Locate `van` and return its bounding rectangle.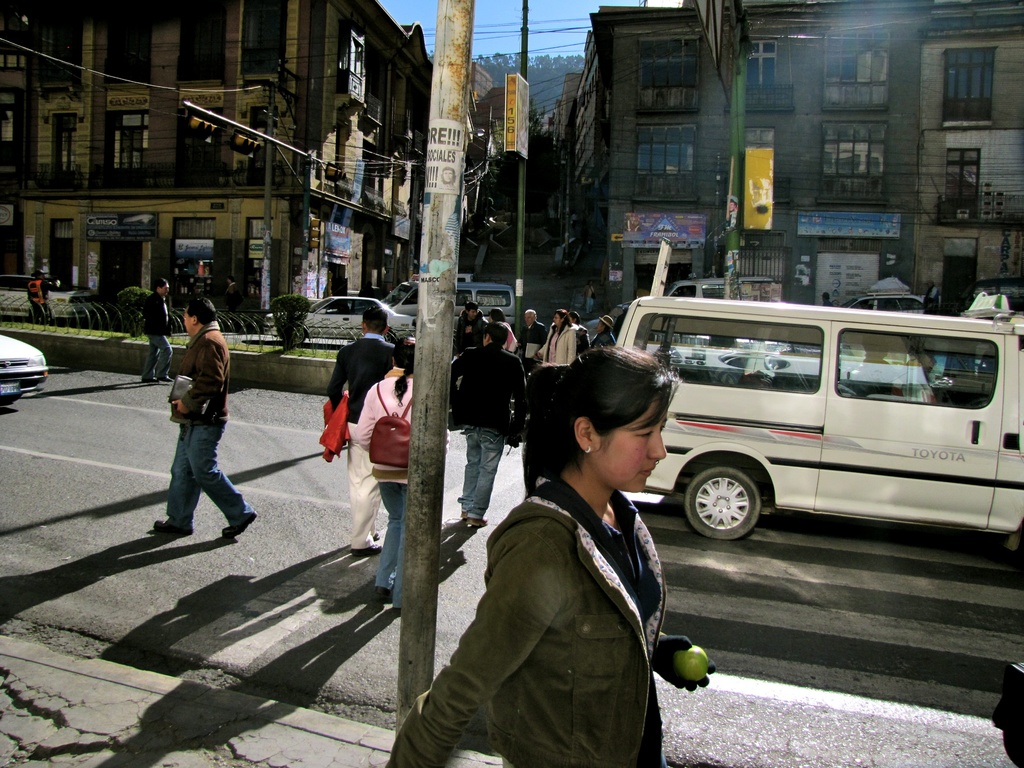
box=[380, 275, 518, 333].
